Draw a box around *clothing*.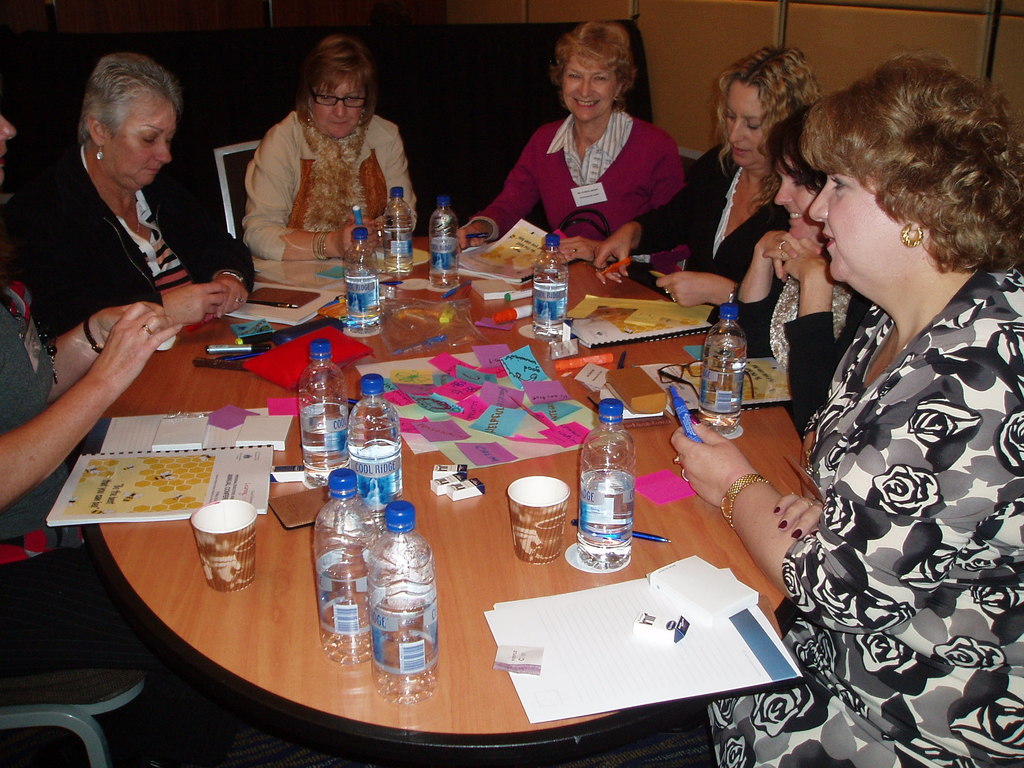
631/134/790/286.
